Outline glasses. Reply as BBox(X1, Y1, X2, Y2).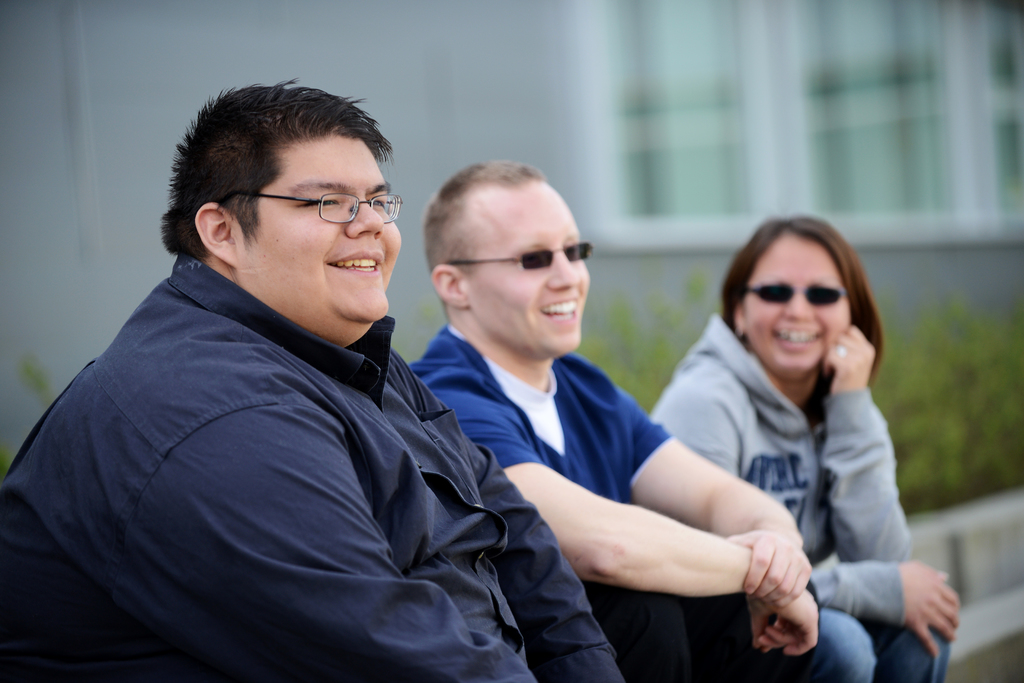
BBox(736, 281, 852, 309).
